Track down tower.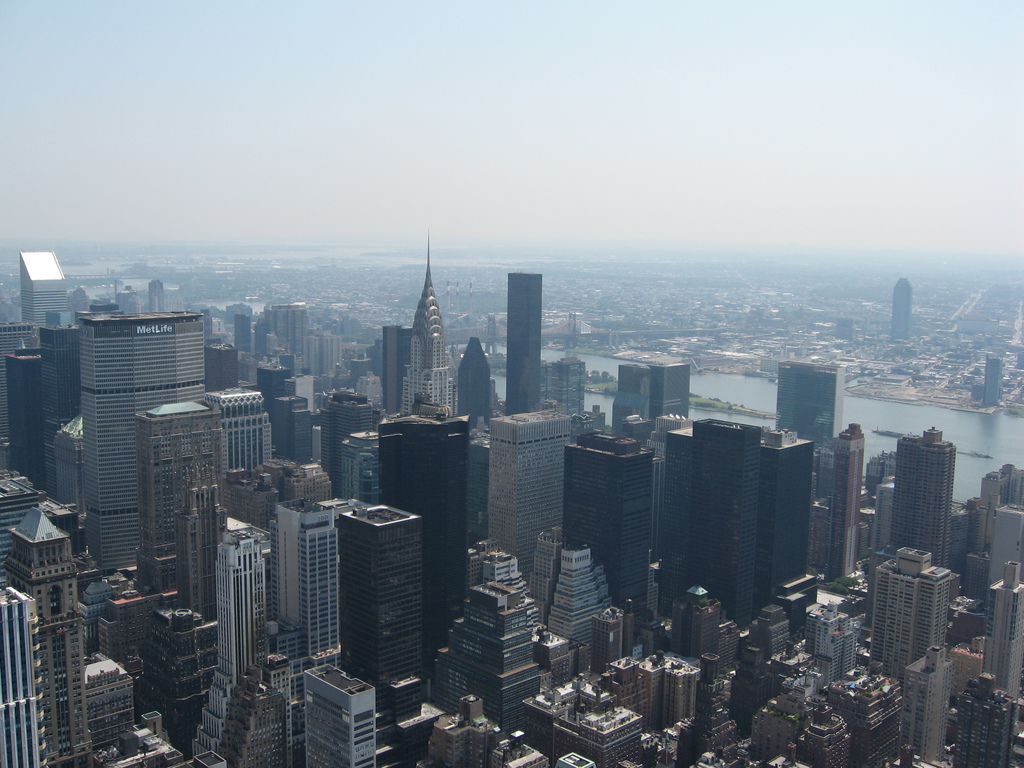
Tracked to BBox(147, 280, 161, 309).
